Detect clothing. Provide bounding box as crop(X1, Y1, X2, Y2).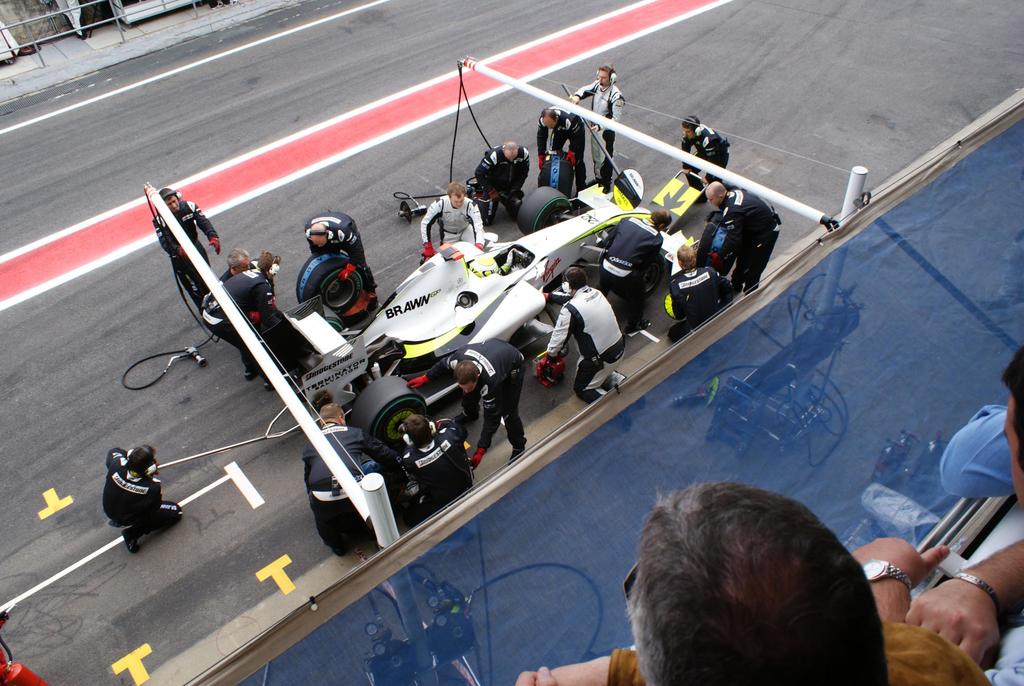
crop(573, 79, 620, 180).
